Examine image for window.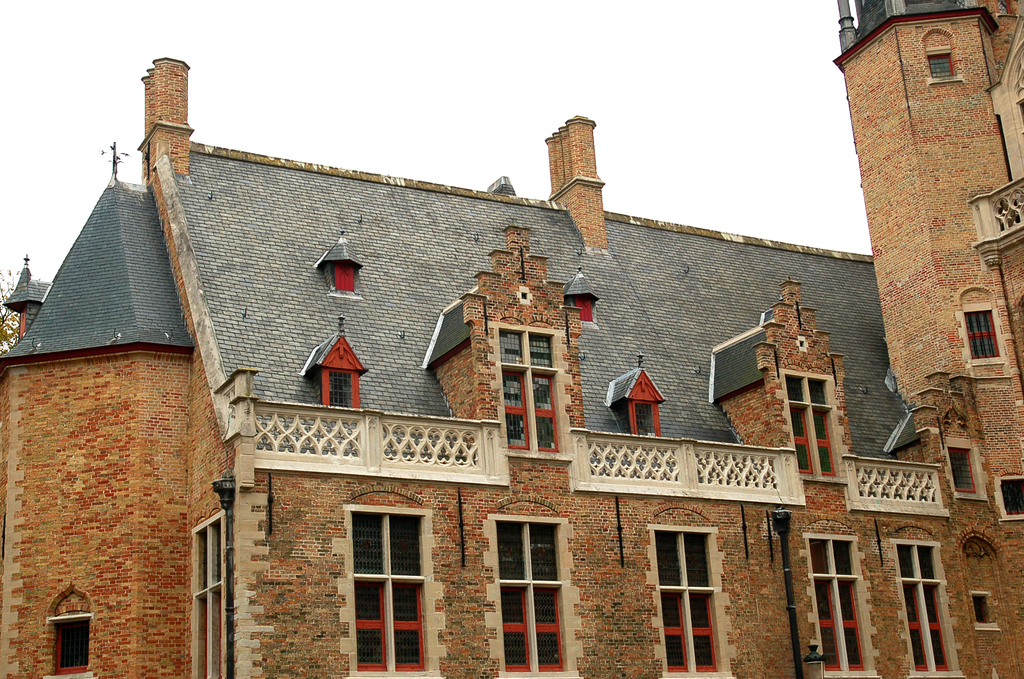
Examination result: [left=785, top=373, right=841, bottom=482].
